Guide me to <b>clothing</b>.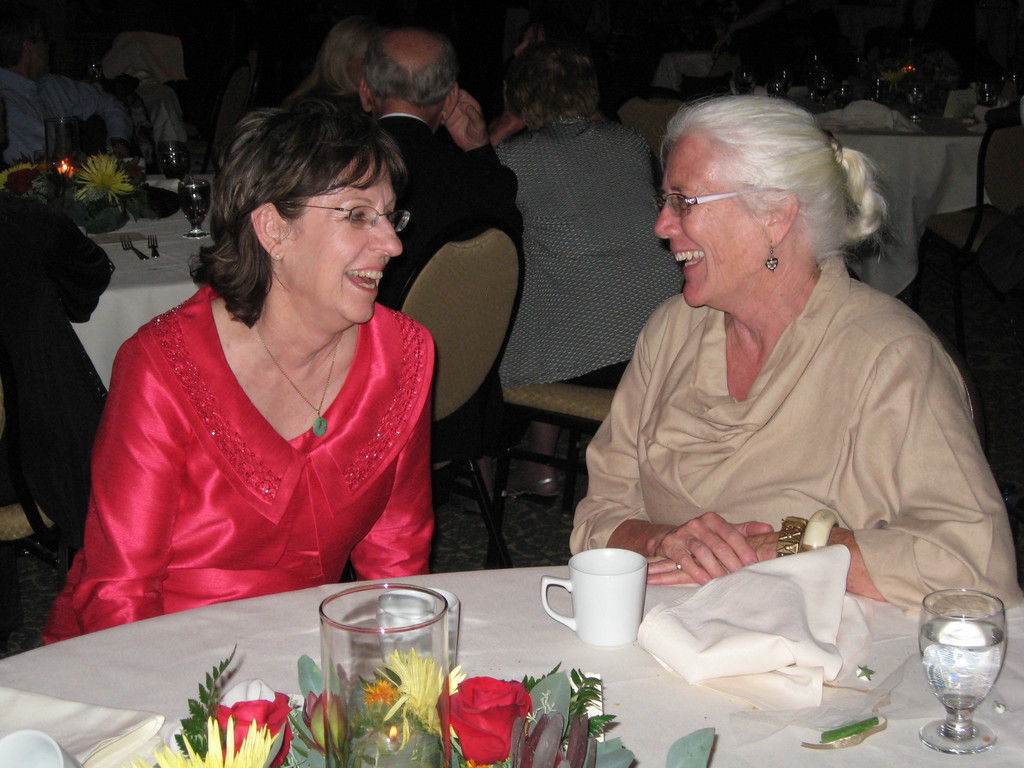
Guidance: box(78, 277, 424, 603).
